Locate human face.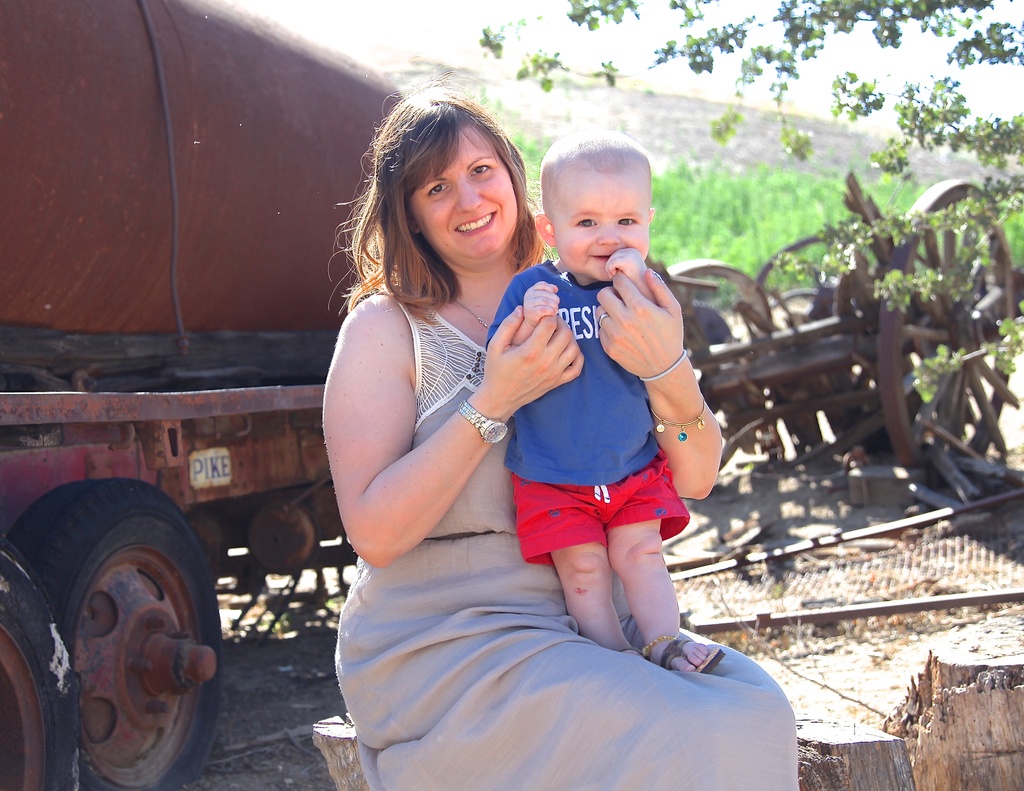
Bounding box: (x1=552, y1=171, x2=652, y2=281).
